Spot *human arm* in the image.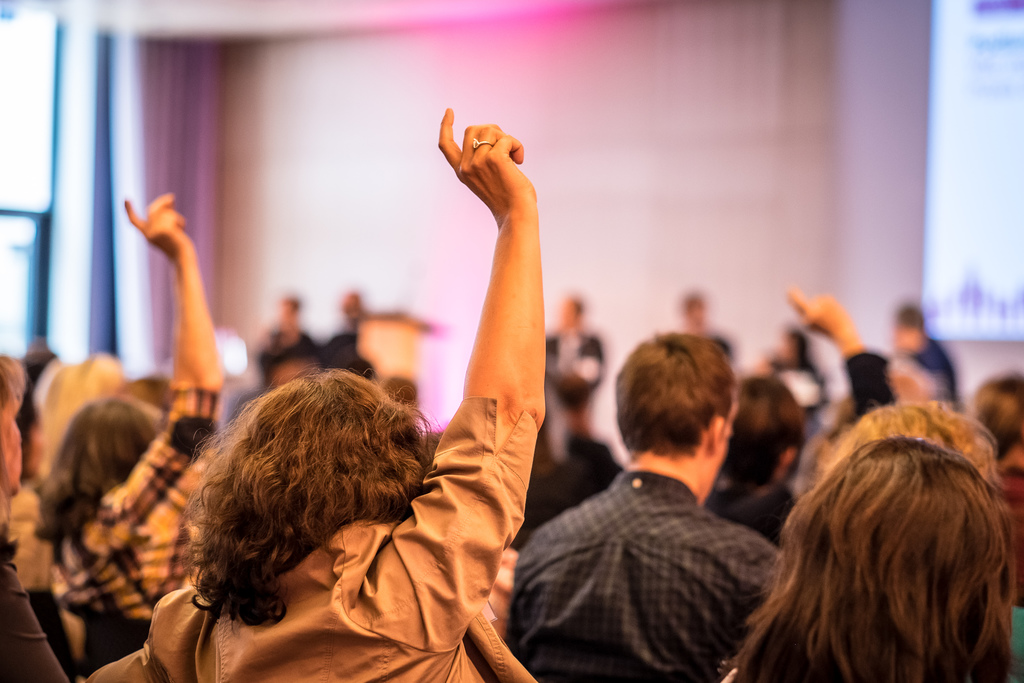
*human arm* found at l=785, t=282, r=902, b=420.
